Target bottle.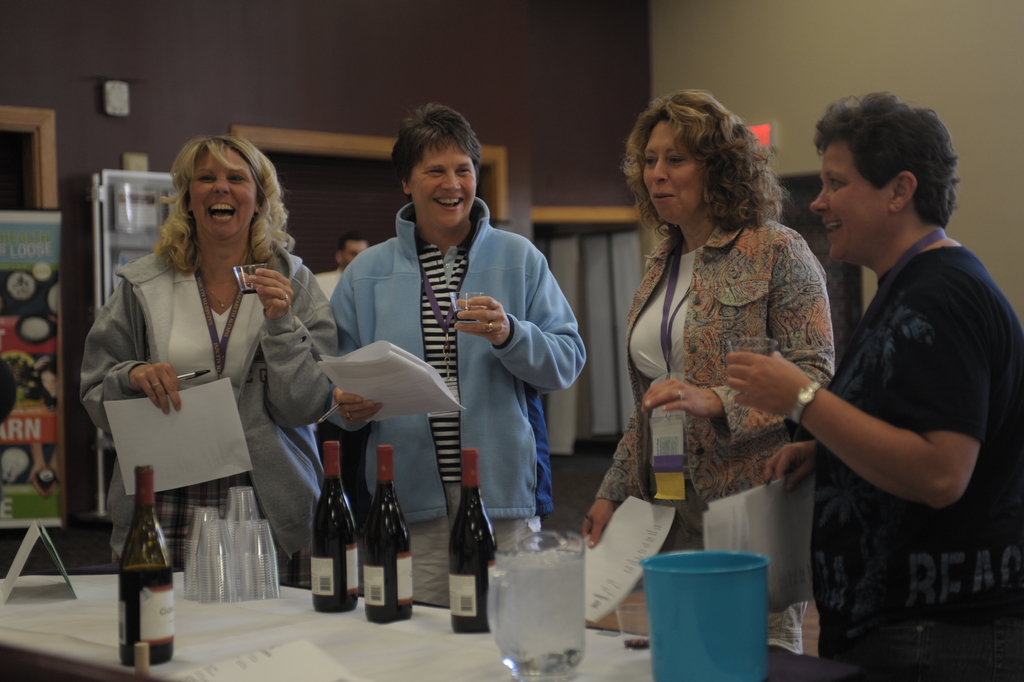
Target region: rect(309, 440, 357, 615).
